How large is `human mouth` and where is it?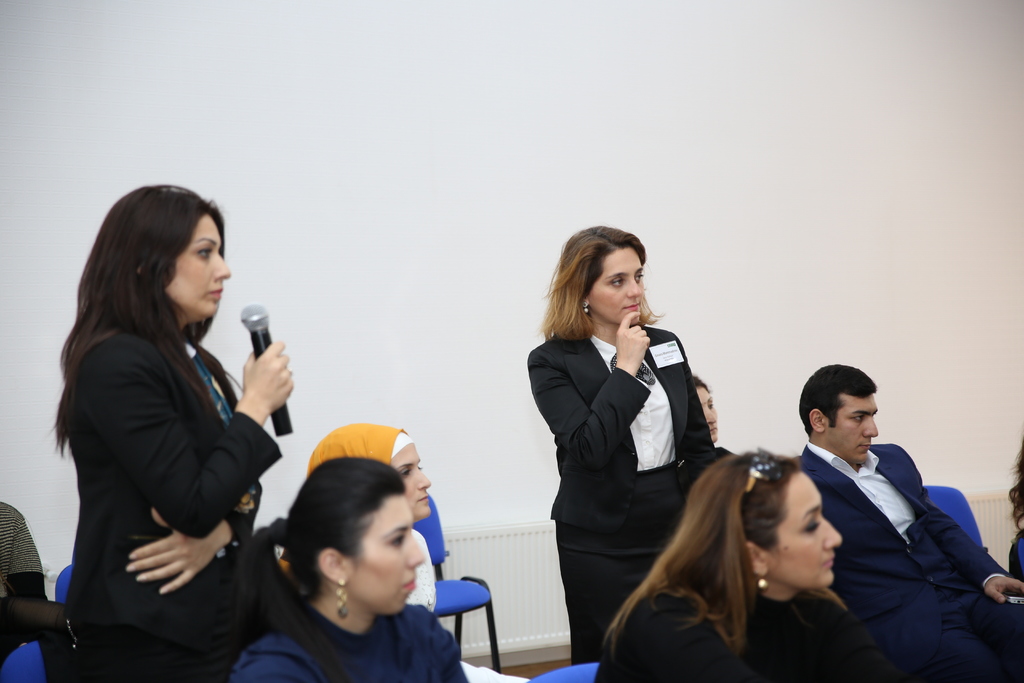
Bounding box: x1=206, y1=289, x2=226, y2=300.
